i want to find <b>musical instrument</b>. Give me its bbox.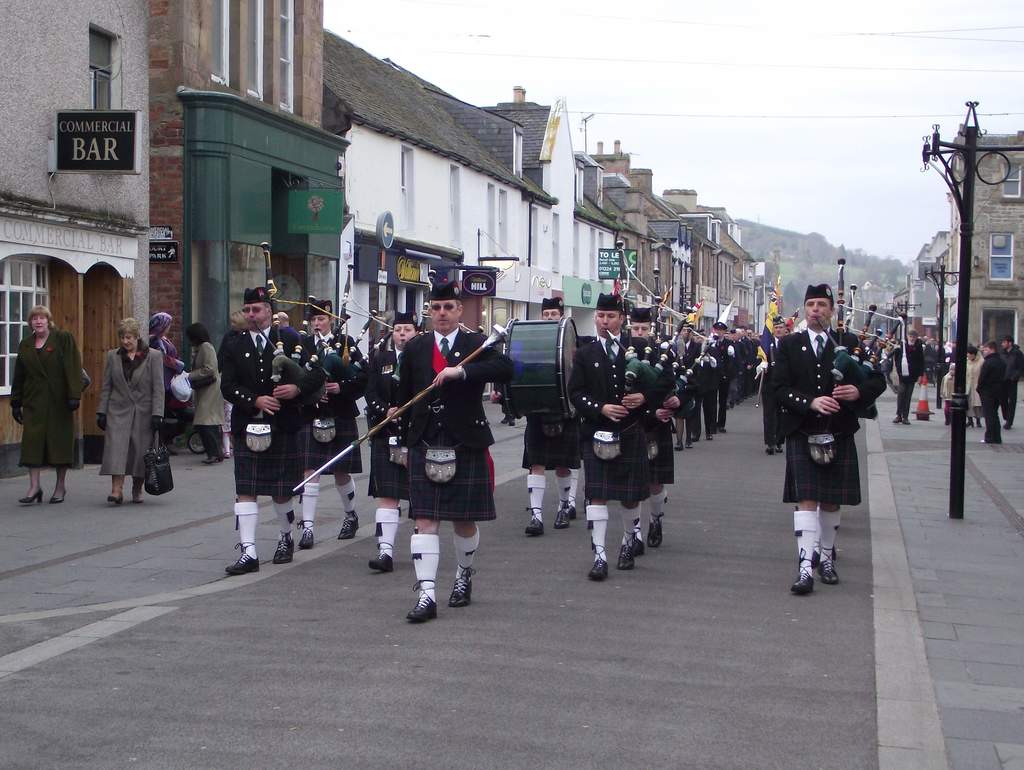
box(663, 327, 731, 406).
